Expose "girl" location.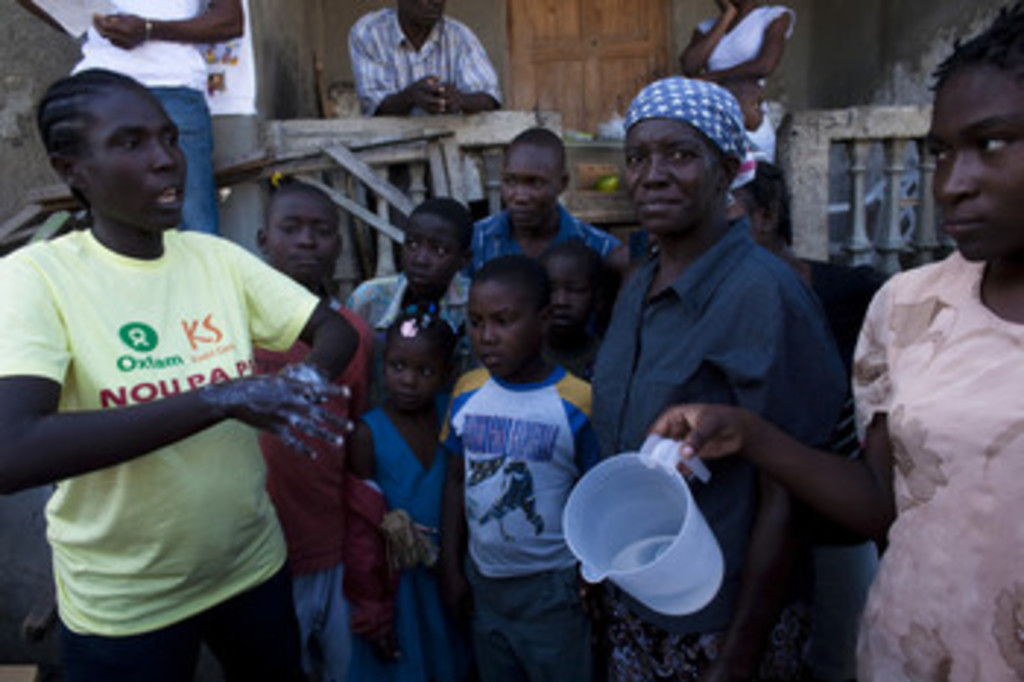
Exposed at left=655, top=0, right=1021, bottom=679.
